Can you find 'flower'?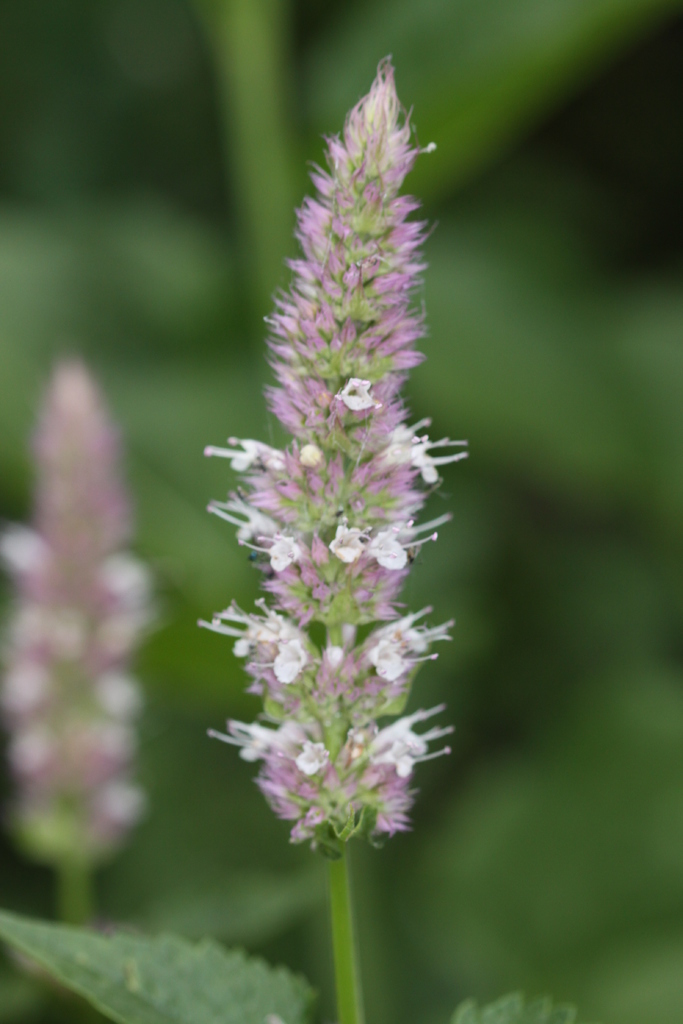
Yes, bounding box: (0,355,162,881).
